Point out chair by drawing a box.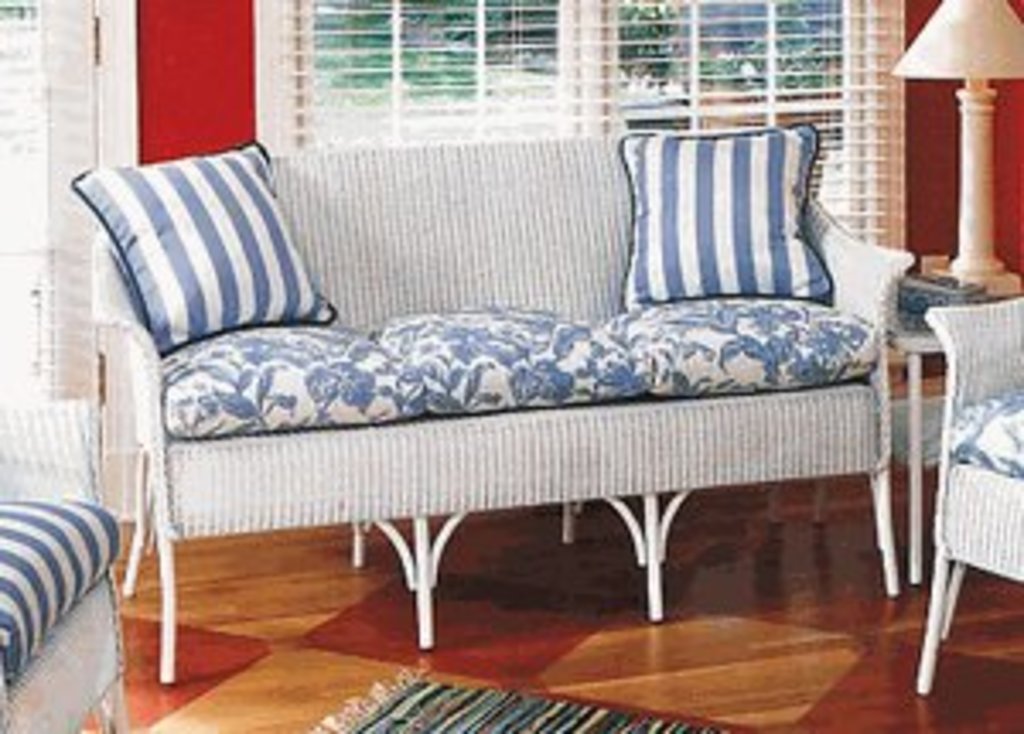
<bbox>0, 393, 130, 731</bbox>.
